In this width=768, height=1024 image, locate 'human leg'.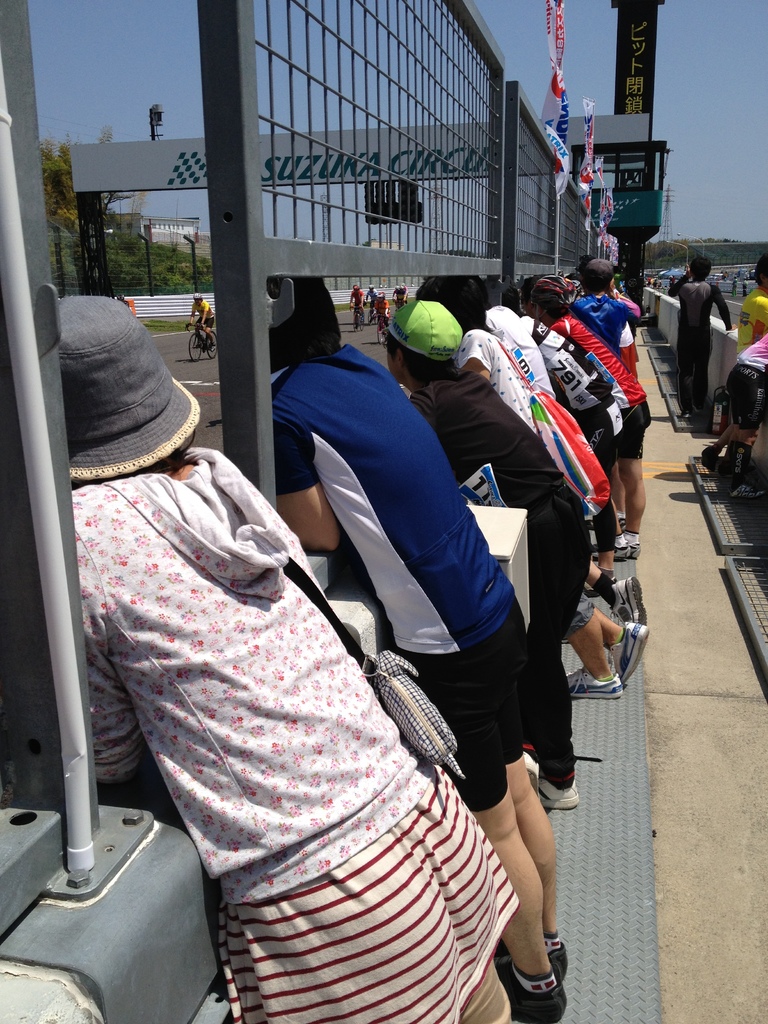
Bounding box: [x1=521, y1=501, x2=579, y2=809].
